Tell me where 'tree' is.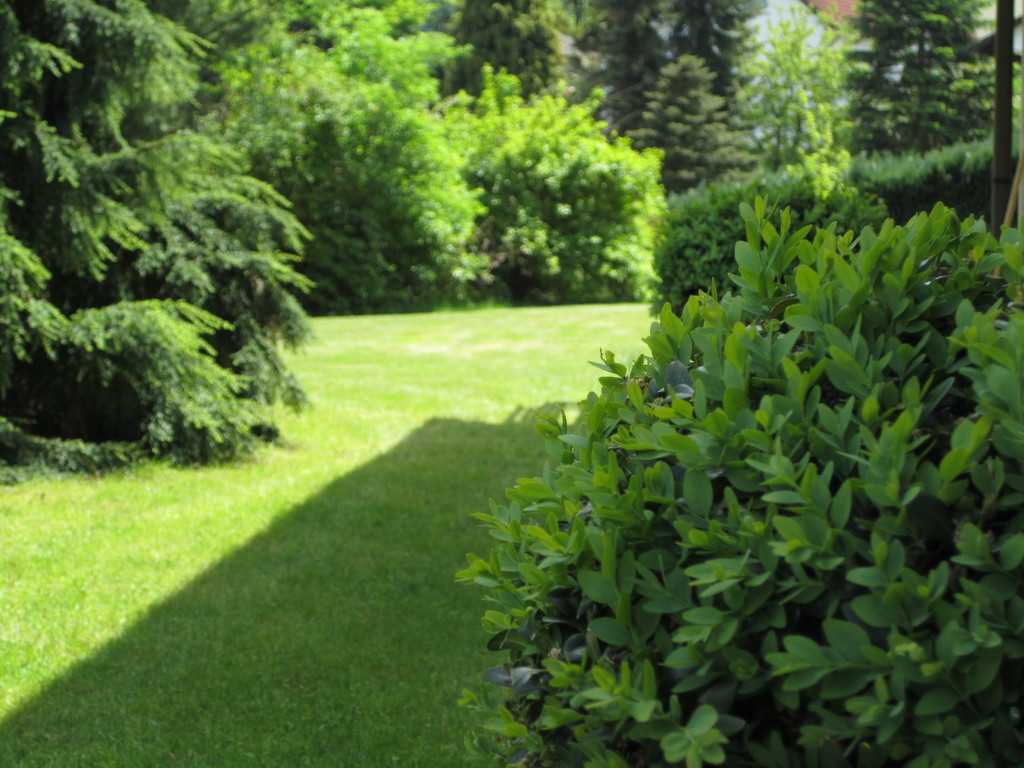
'tree' is at detection(438, 189, 1023, 767).
